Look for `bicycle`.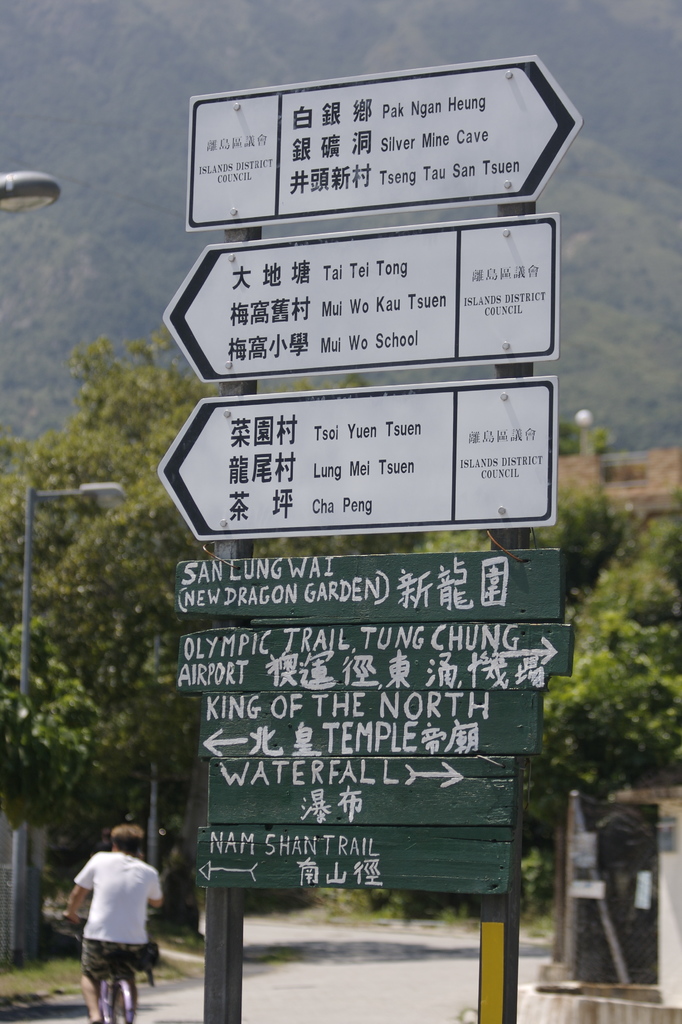
Found: (67, 915, 137, 1020).
